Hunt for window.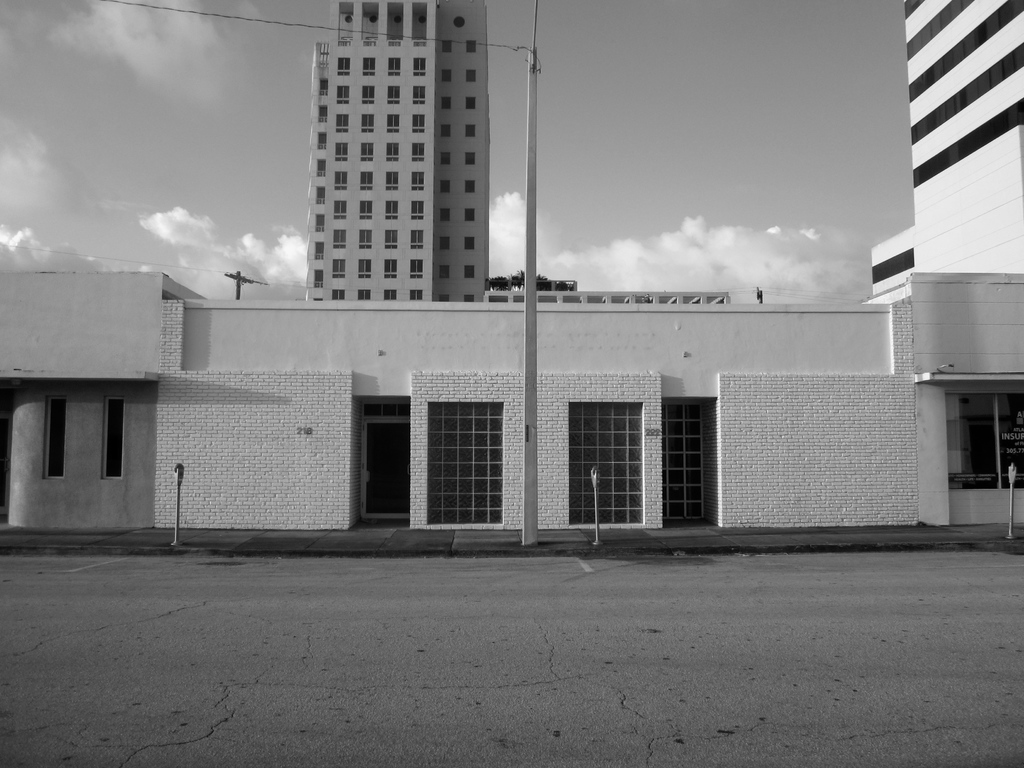
Hunted down at 332:257:344:278.
